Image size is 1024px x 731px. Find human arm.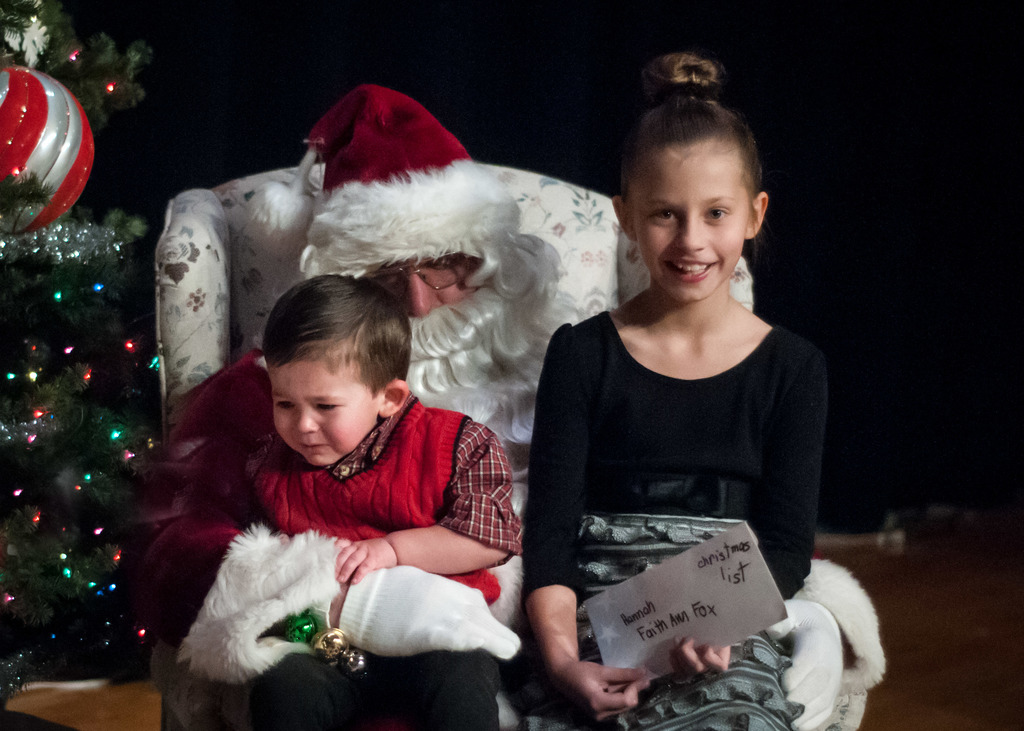
520,325,650,713.
